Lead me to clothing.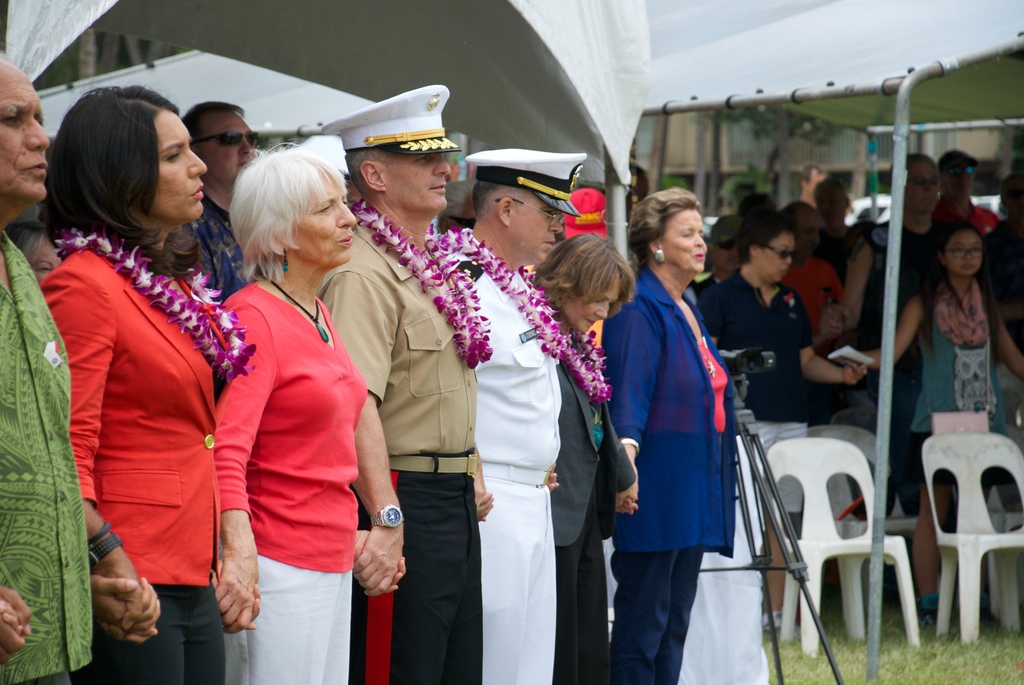
Lead to crop(916, 278, 1008, 479).
